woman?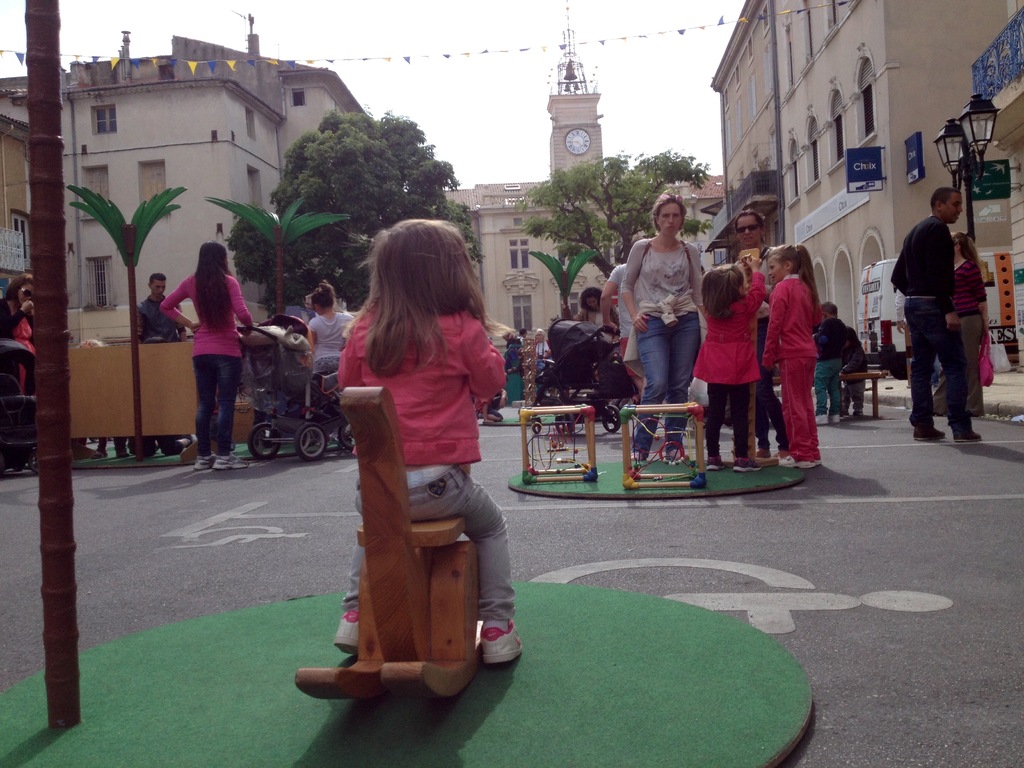
pyautogui.locateOnScreen(584, 285, 623, 326)
